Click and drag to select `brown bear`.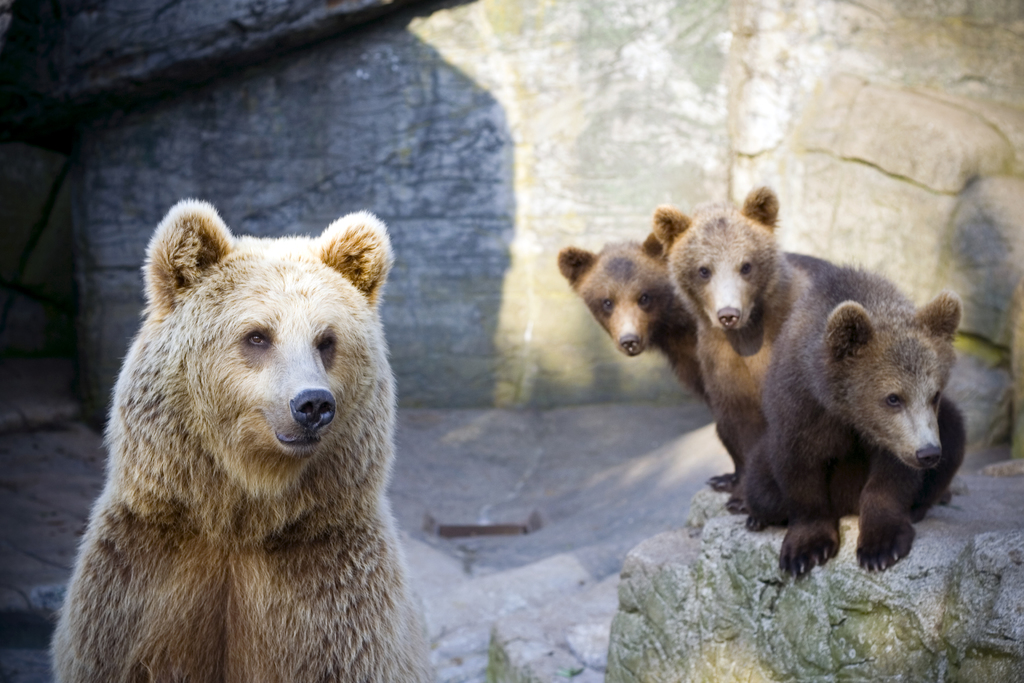
Selection: bbox=(649, 183, 955, 516).
